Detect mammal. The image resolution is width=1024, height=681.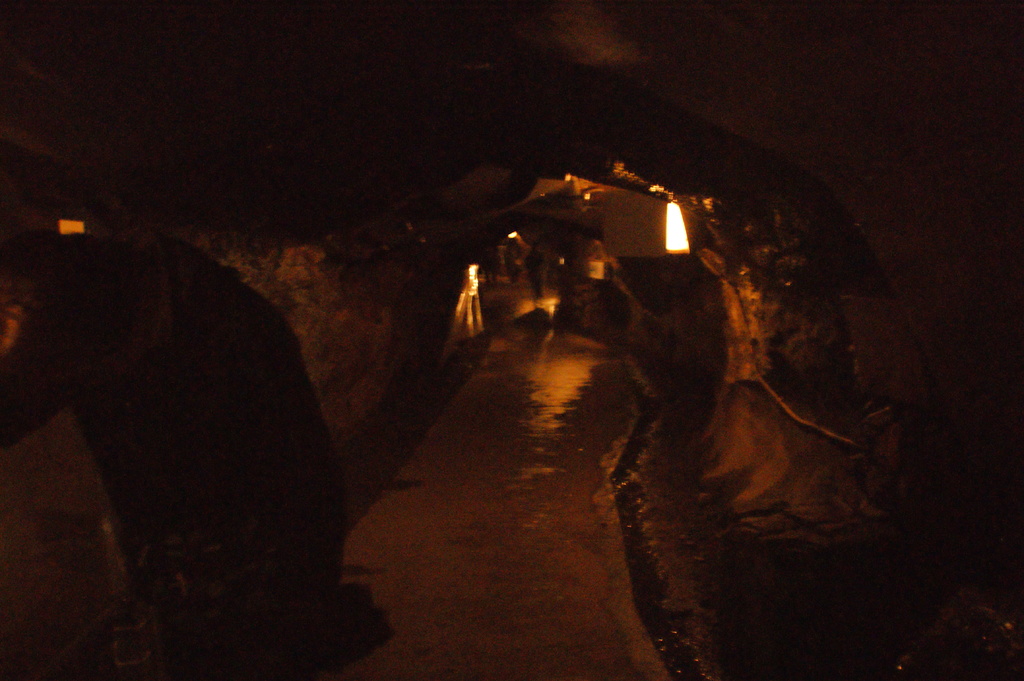
rect(0, 233, 349, 680).
